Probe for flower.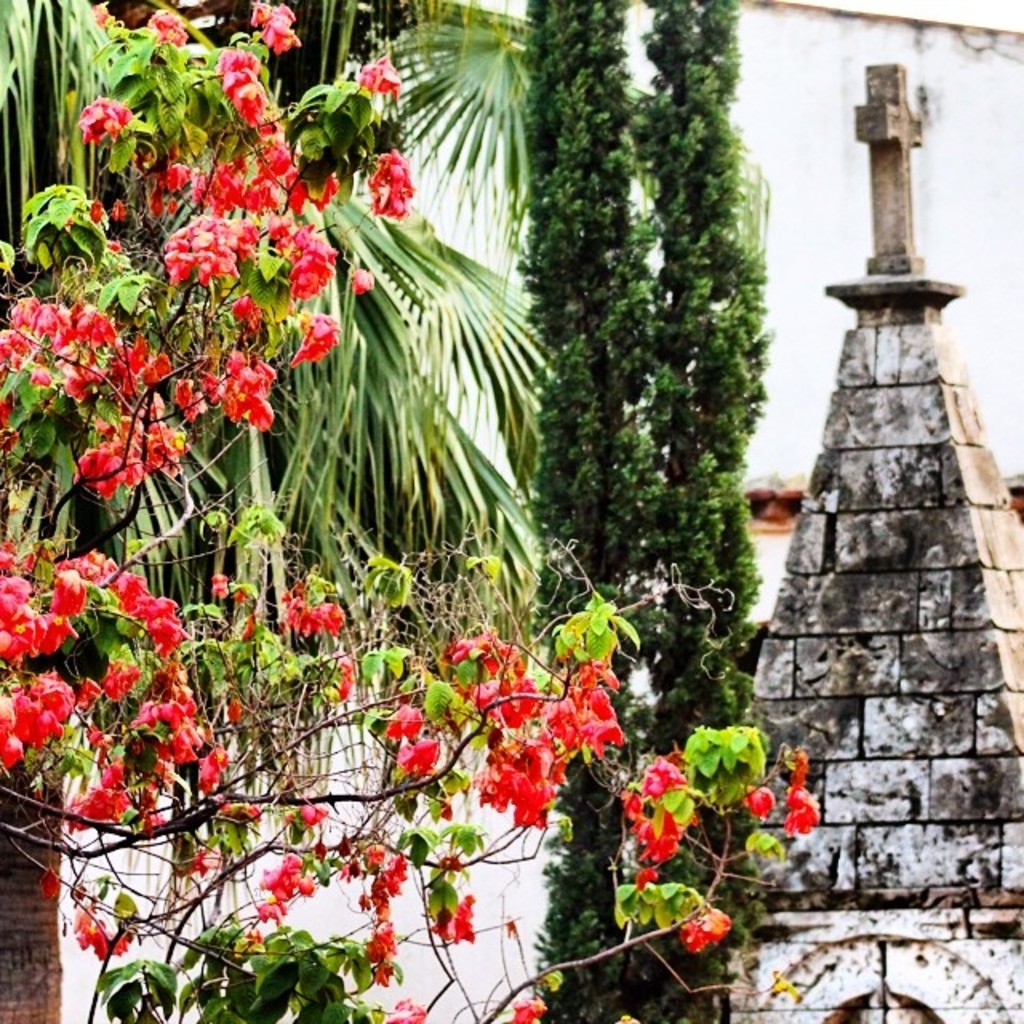
Probe result: (x1=370, y1=141, x2=419, y2=214).
